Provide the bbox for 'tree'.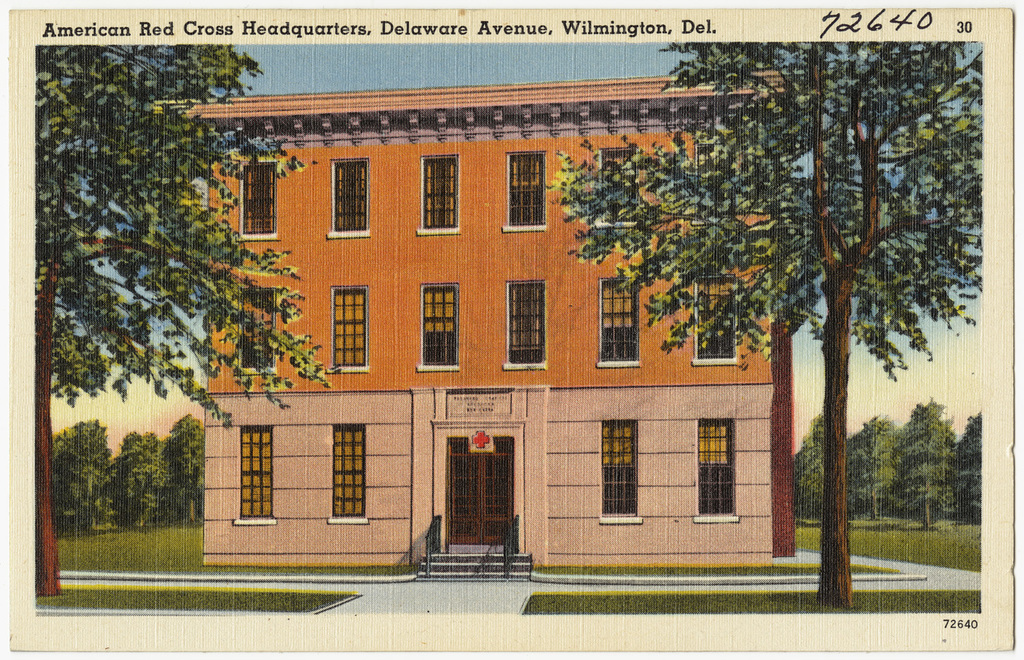
box(34, 46, 268, 578).
